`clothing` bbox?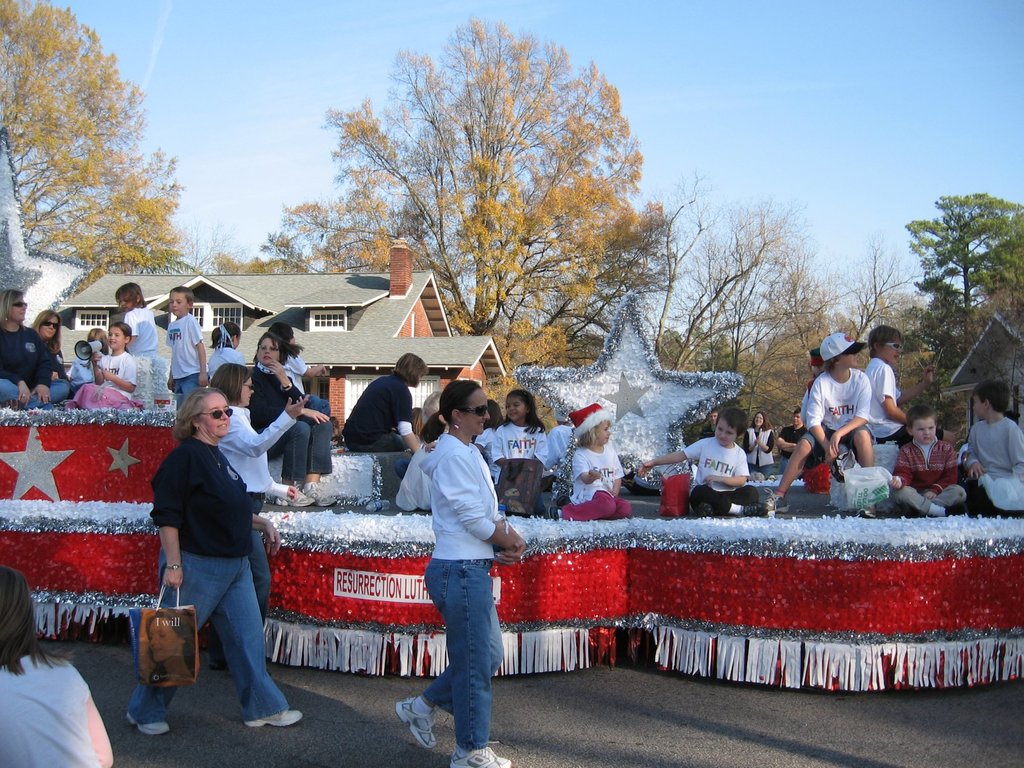
(70,349,138,403)
